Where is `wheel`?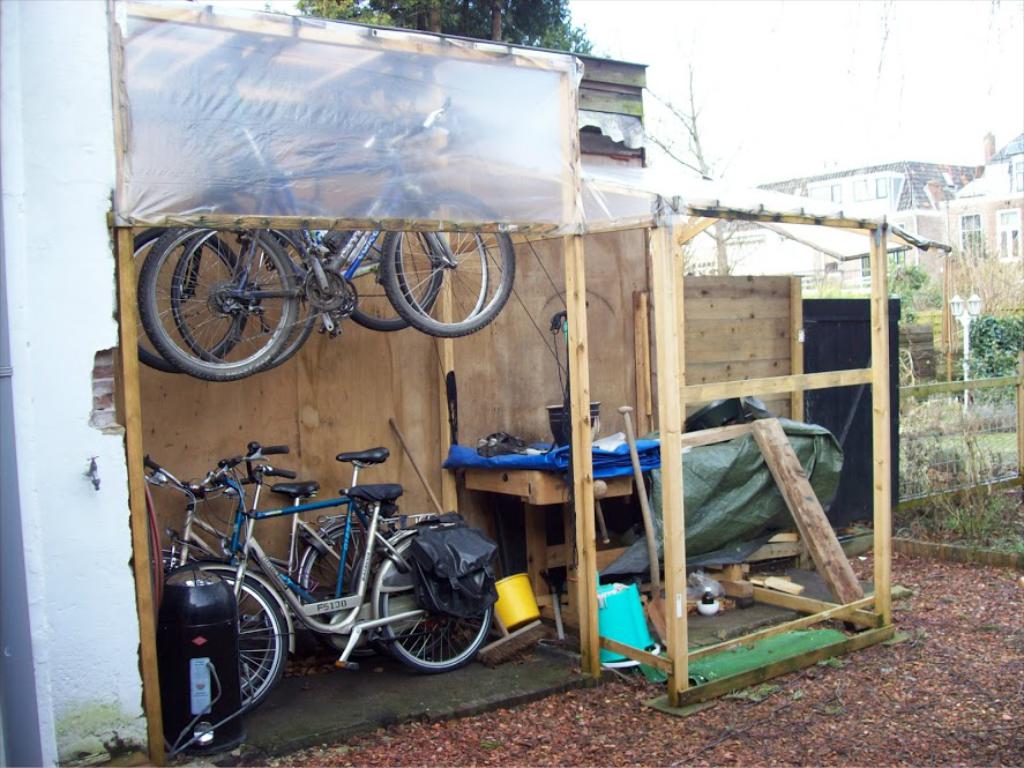
[x1=126, y1=226, x2=245, y2=378].
